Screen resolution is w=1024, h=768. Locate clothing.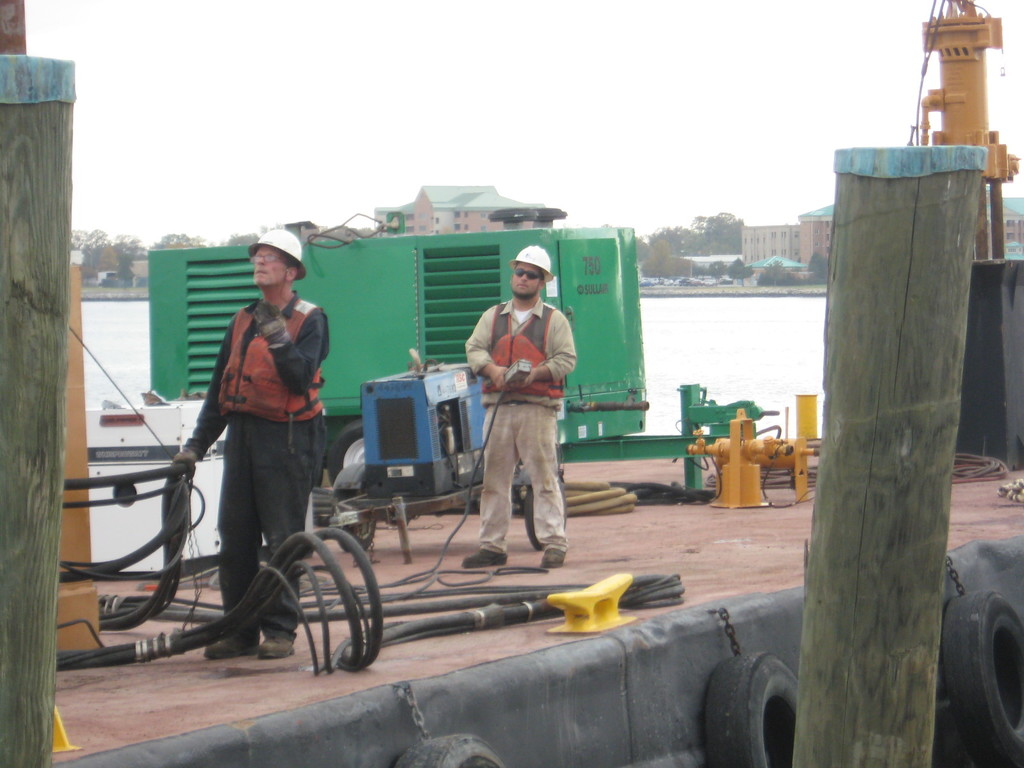
(x1=197, y1=302, x2=317, y2=644).
